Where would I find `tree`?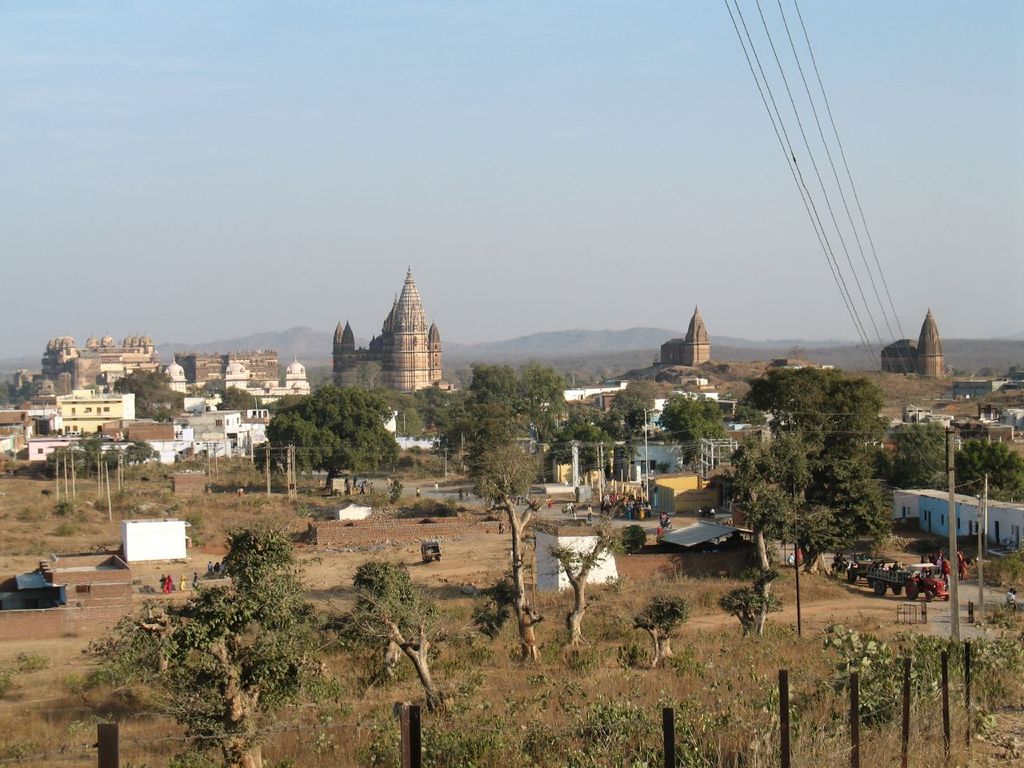
At x1=255 y1=382 x2=402 y2=497.
